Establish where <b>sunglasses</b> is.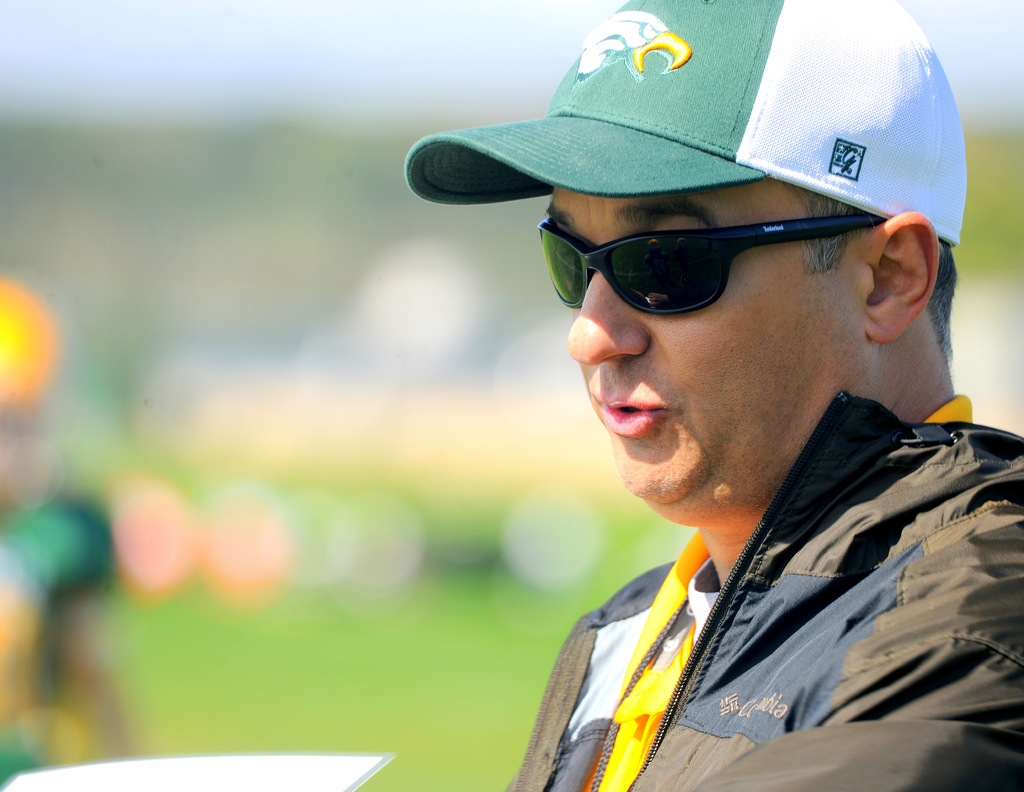
Established at l=534, t=214, r=884, b=318.
